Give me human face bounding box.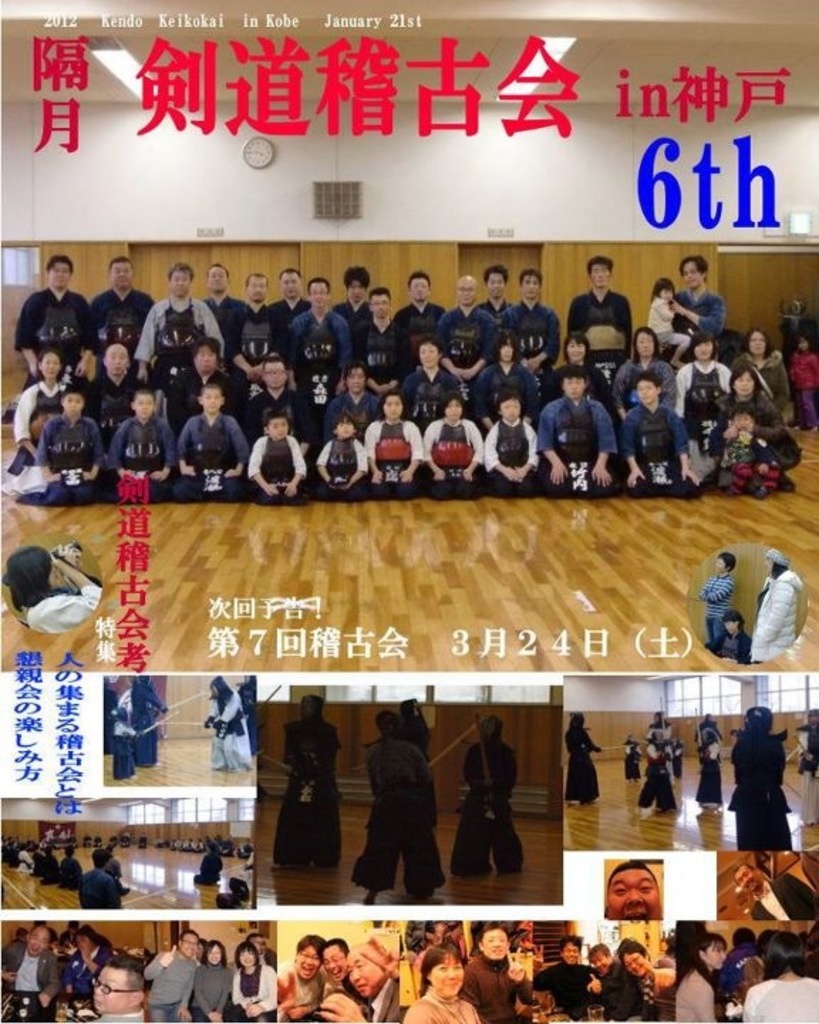
pyautogui.locateOnScreen(40, 347, 65, 375).
